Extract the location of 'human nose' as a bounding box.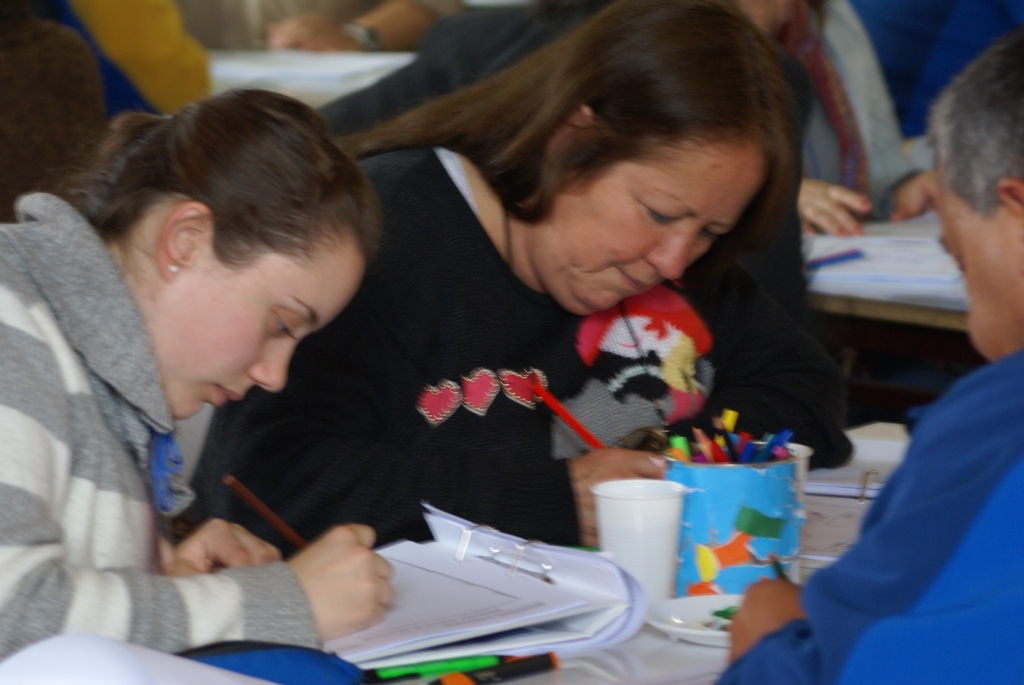
<bbox>246, 342, 298, 389</bbox>.
